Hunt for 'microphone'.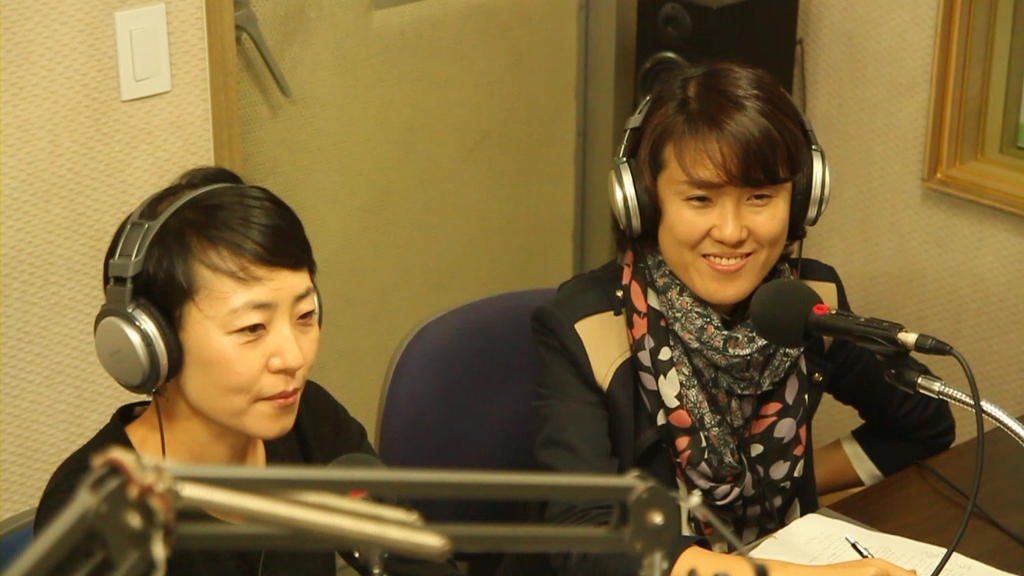
Hunted down at bbox=[748, 278, 910, 339].
